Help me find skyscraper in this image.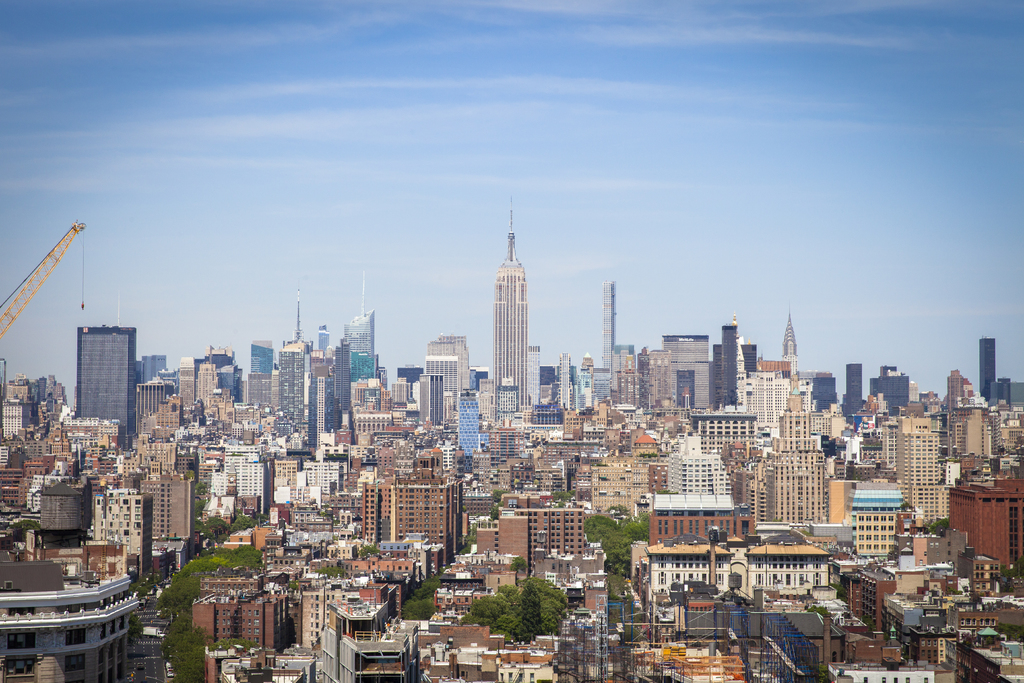
Found it: (911, 413, 945, 518).
